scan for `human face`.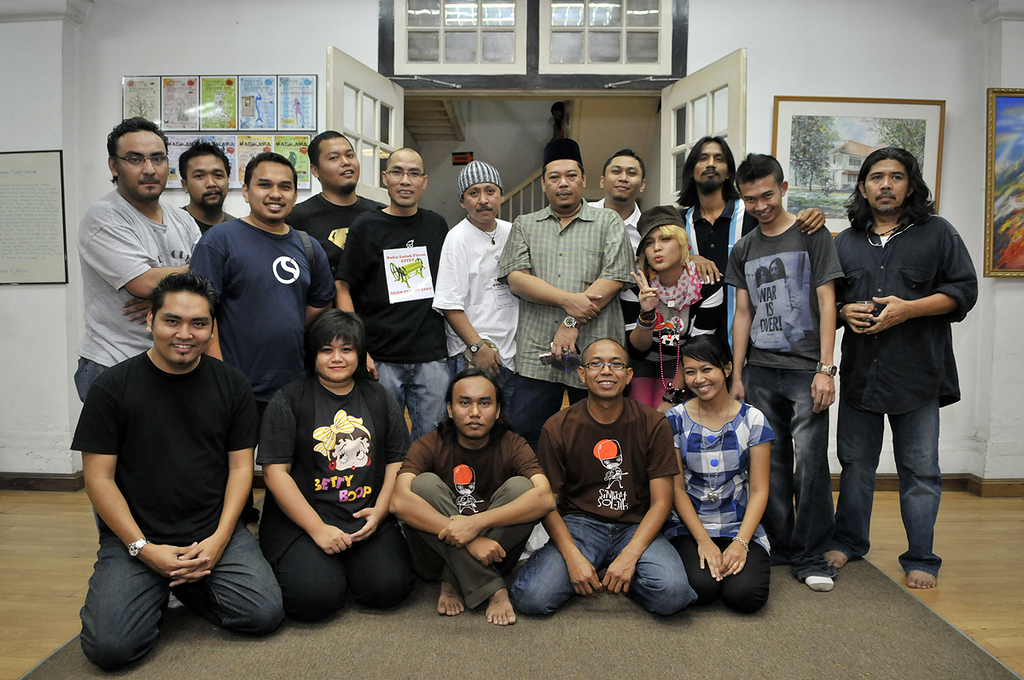
Scan result: detection(467, 183, 499, 219).
